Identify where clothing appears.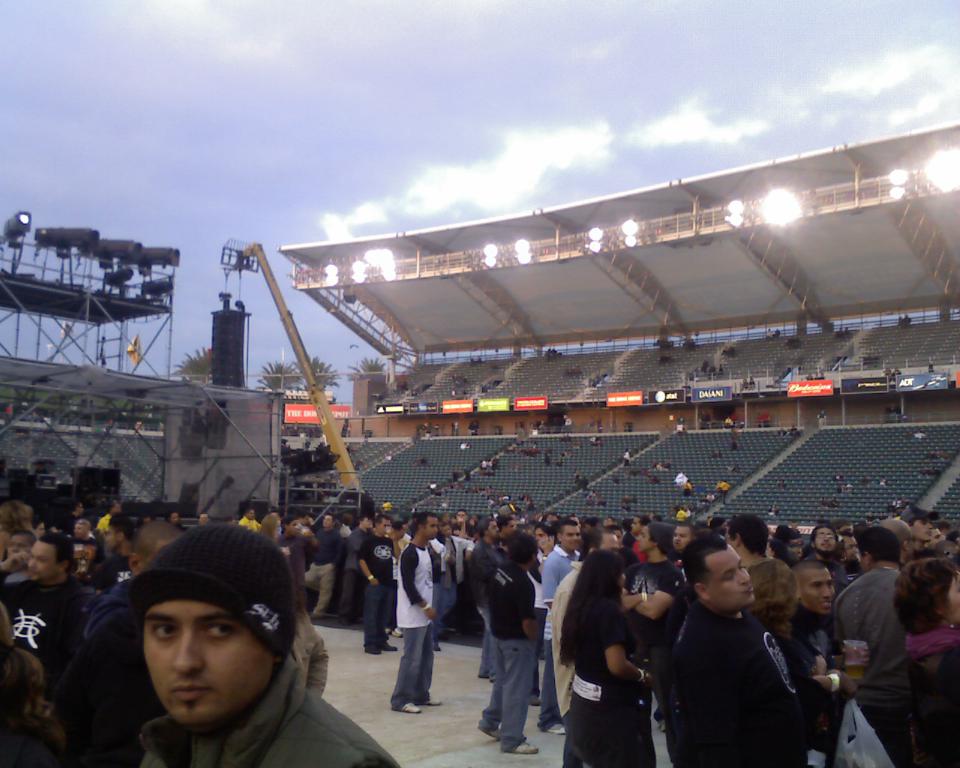
Appears at detection(712, 541, 959, 660).
